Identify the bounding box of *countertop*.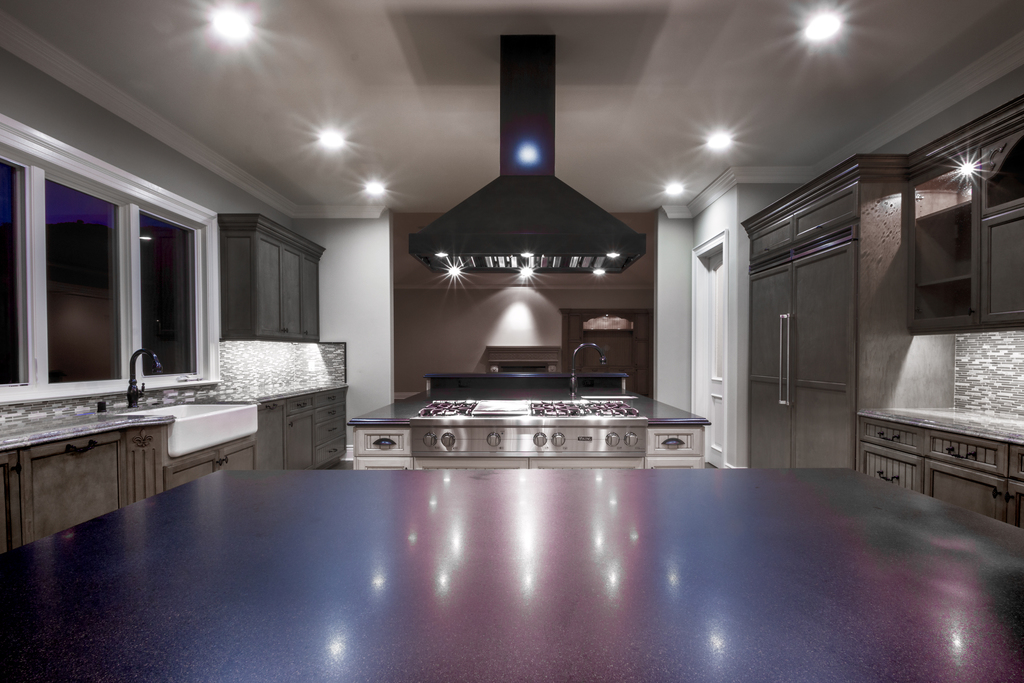
rect(854, 406, 1023, 448).
